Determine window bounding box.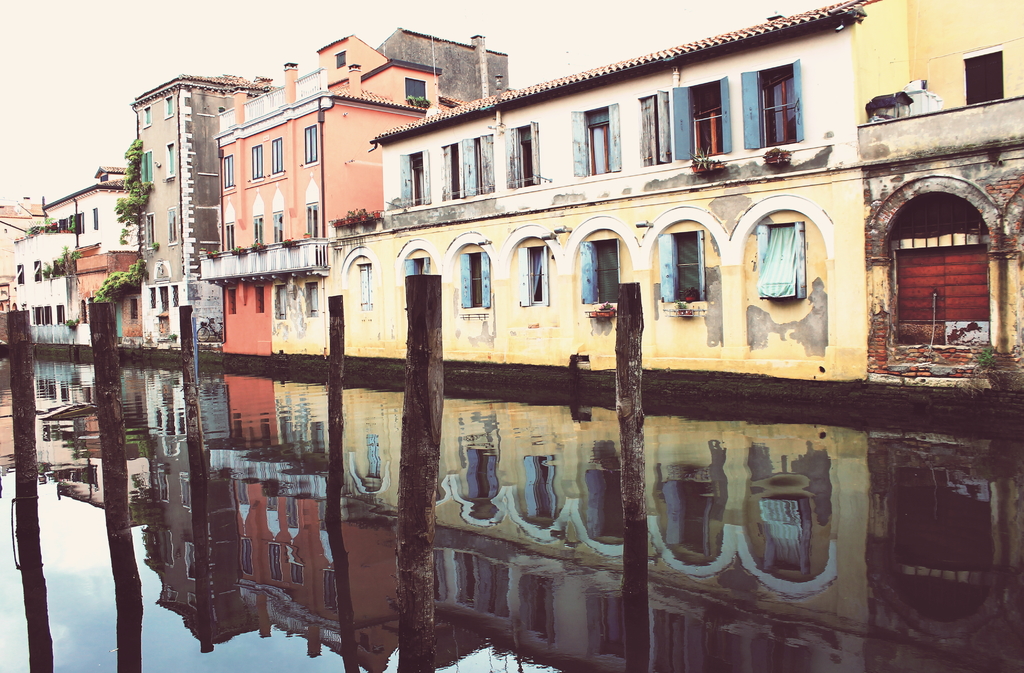
Determined: {"x1": 305, "y1": 202, "x2": 319, "y2": 238}.
